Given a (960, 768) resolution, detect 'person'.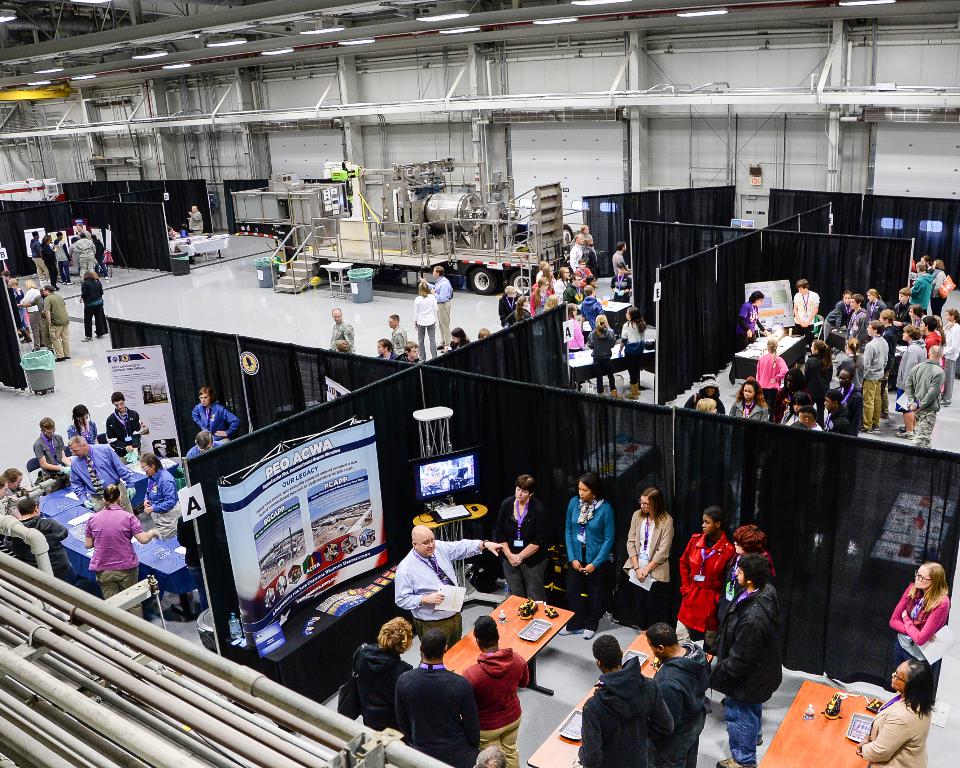
{"x1": 578, "y1": 632, "x2": 676, "y2": 767}.
